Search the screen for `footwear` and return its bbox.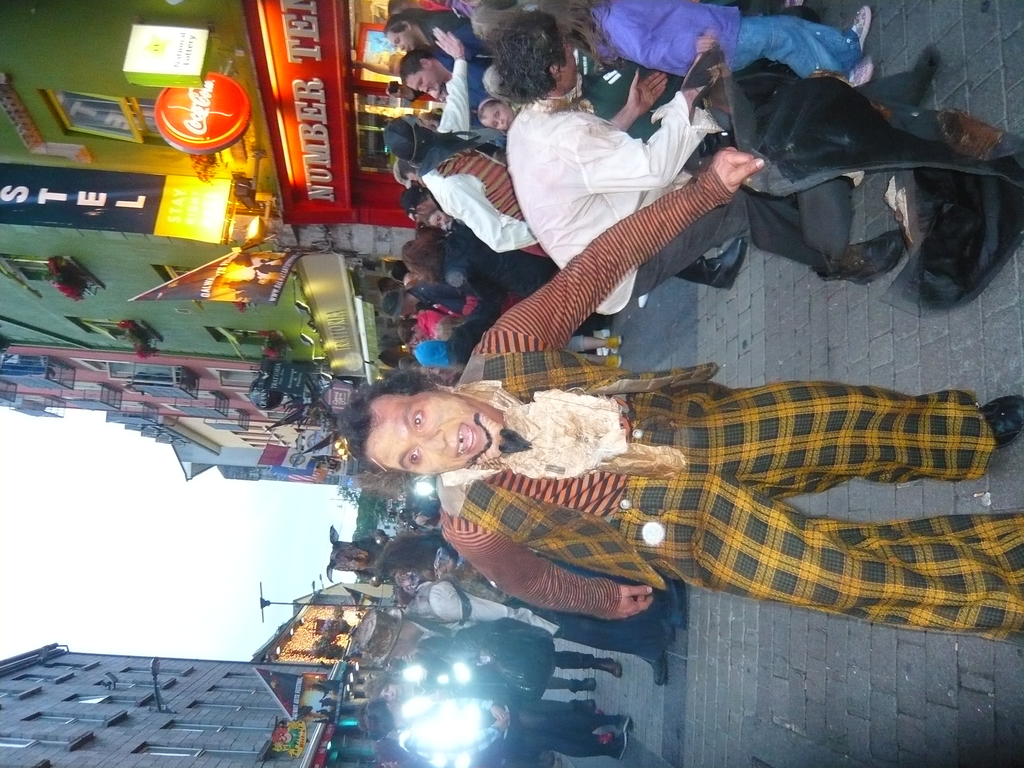
Found: BBox(602, 352, 623, 371).
